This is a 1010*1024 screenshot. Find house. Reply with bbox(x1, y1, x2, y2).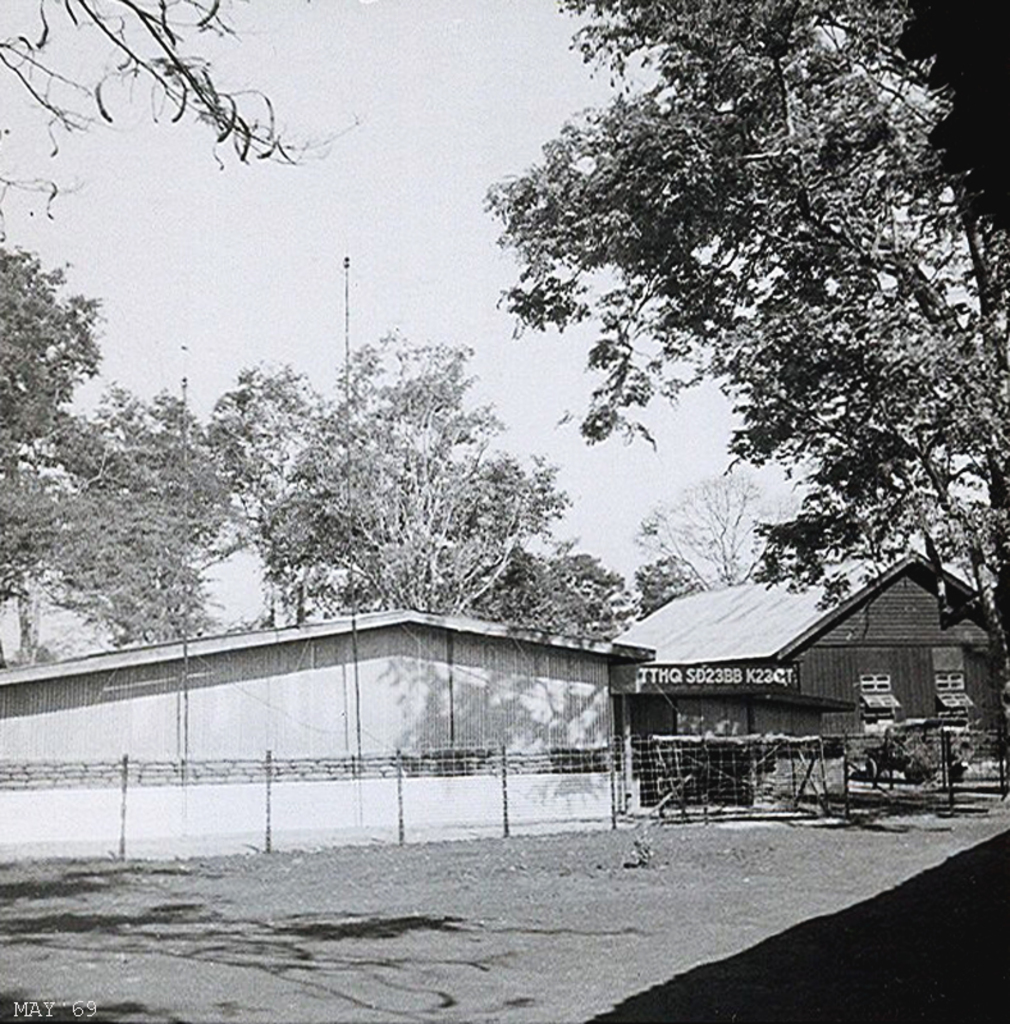
bbox(616, 549, 1009, 768).
